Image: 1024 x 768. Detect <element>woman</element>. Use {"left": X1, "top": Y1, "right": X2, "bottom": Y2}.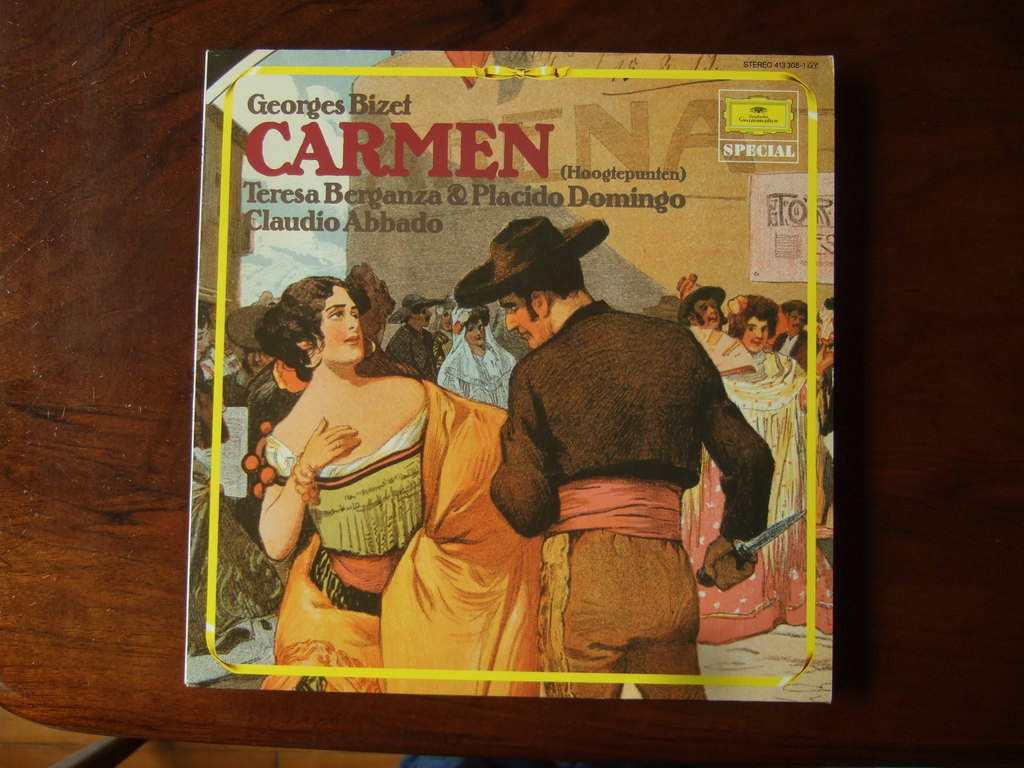
{"left": 691, "top": 291, "right": 834, "bottom": 643}.
